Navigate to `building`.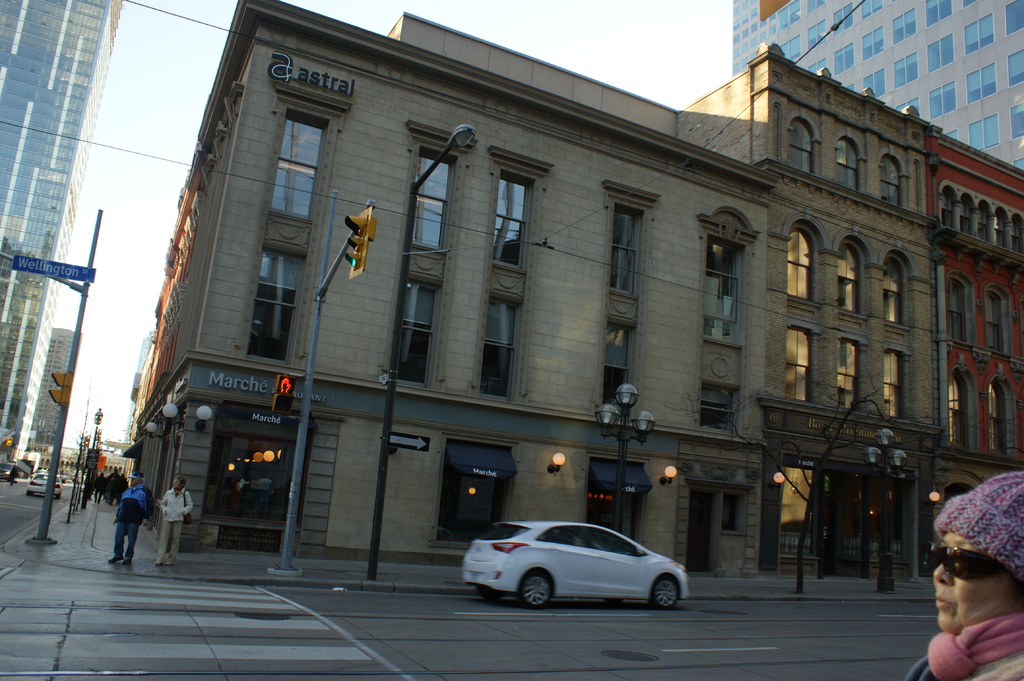
Navigation target: bbox=[730, 0, 1023, 177].
